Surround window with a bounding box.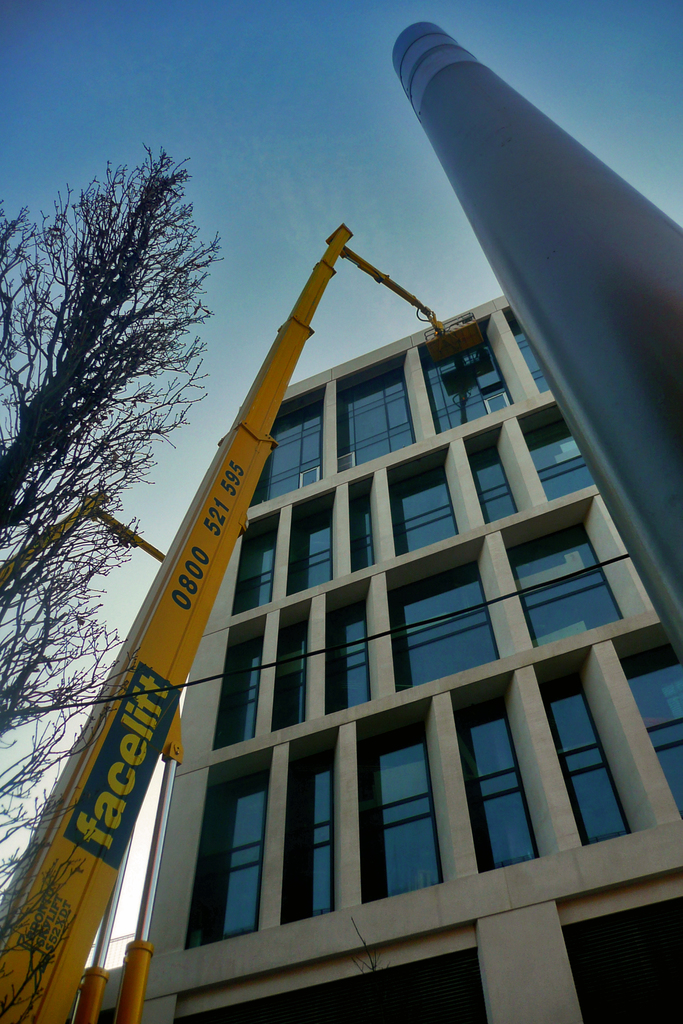
crop(281, 751, 336, 923).
